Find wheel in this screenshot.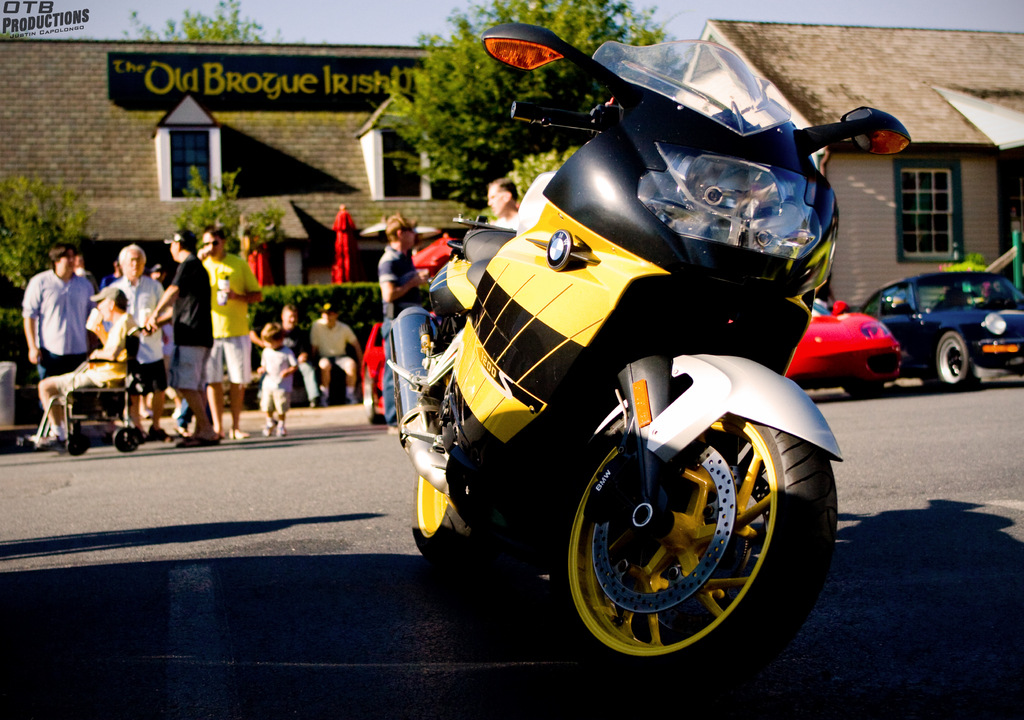
The bounding box for wheel is x1=559 y1=417 x2=848 y2=704.
